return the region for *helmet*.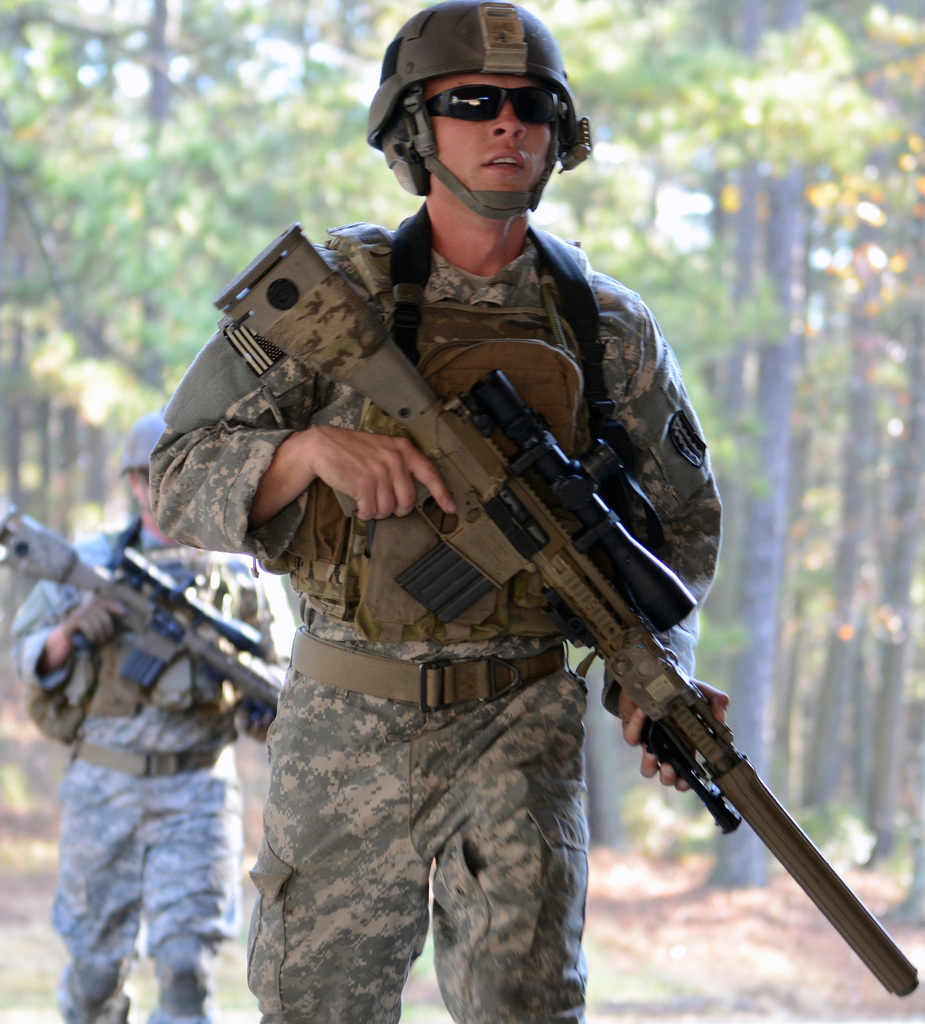
[113, 413, 164, 467].
